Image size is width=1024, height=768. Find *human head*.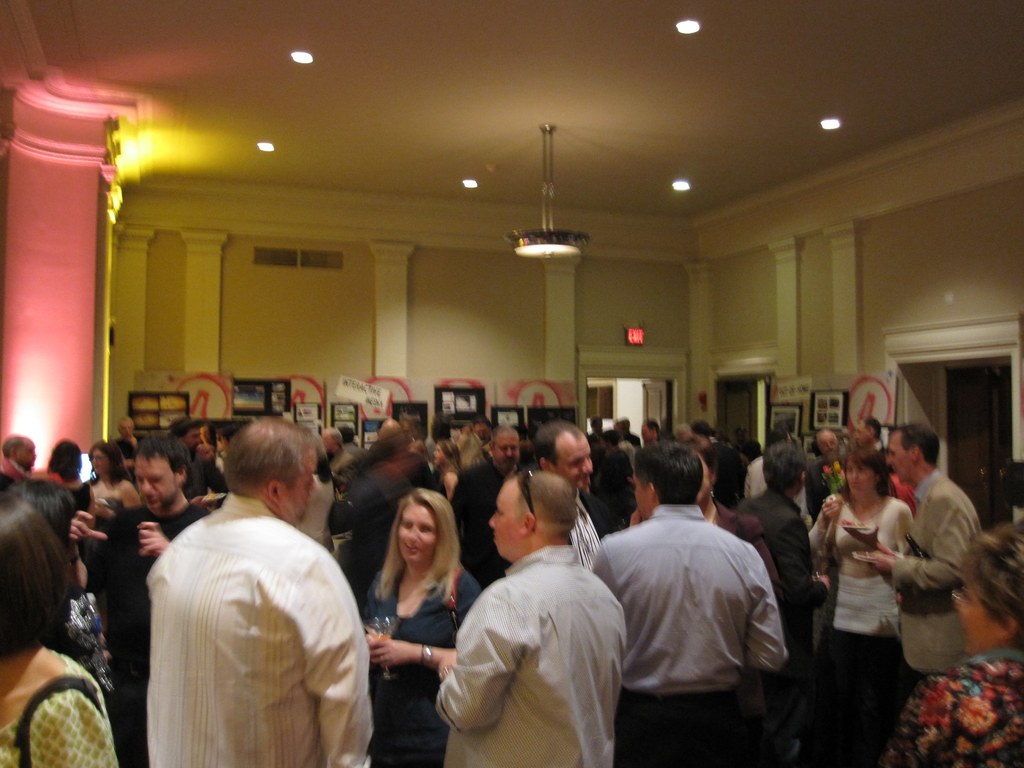
[489, 465, 579, 556].
